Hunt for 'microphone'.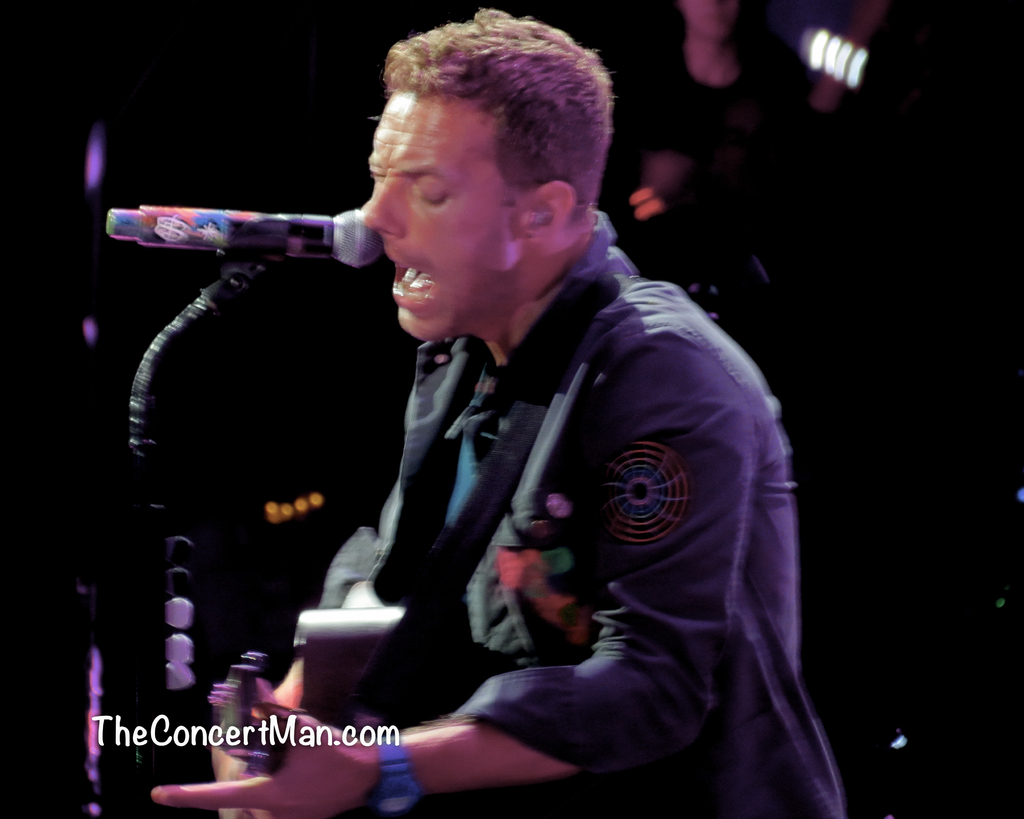
Hunted down at region(97, 186, 387, 283).
